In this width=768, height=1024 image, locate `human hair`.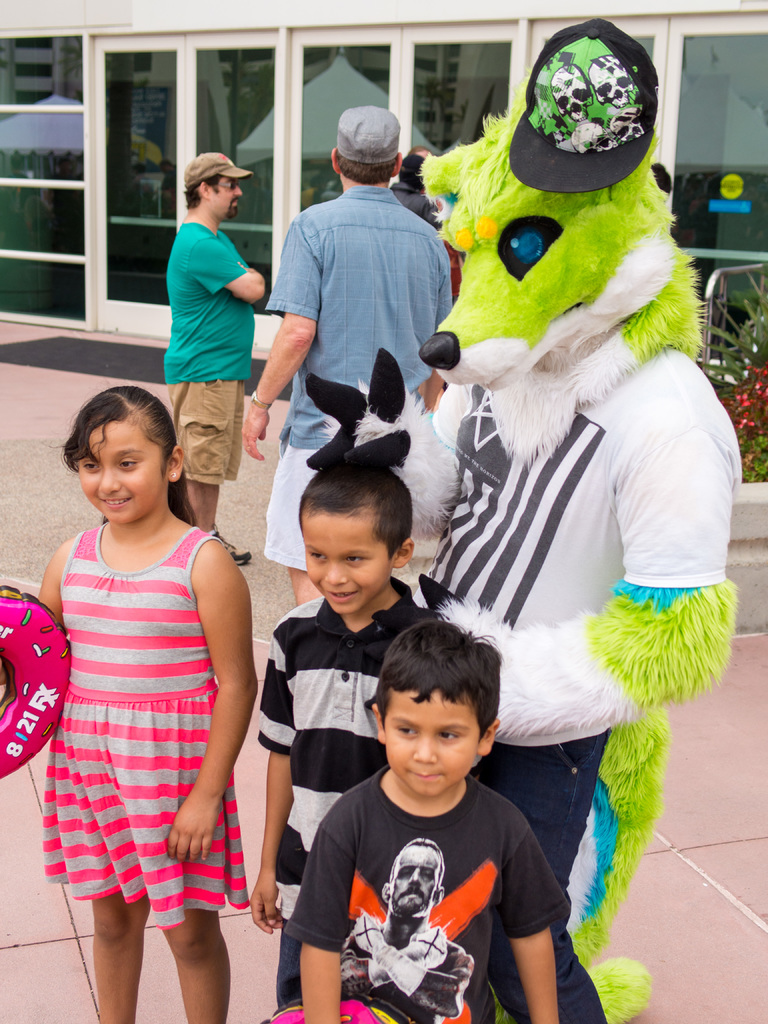
Bounding box: (336, 154, 399, 182).
